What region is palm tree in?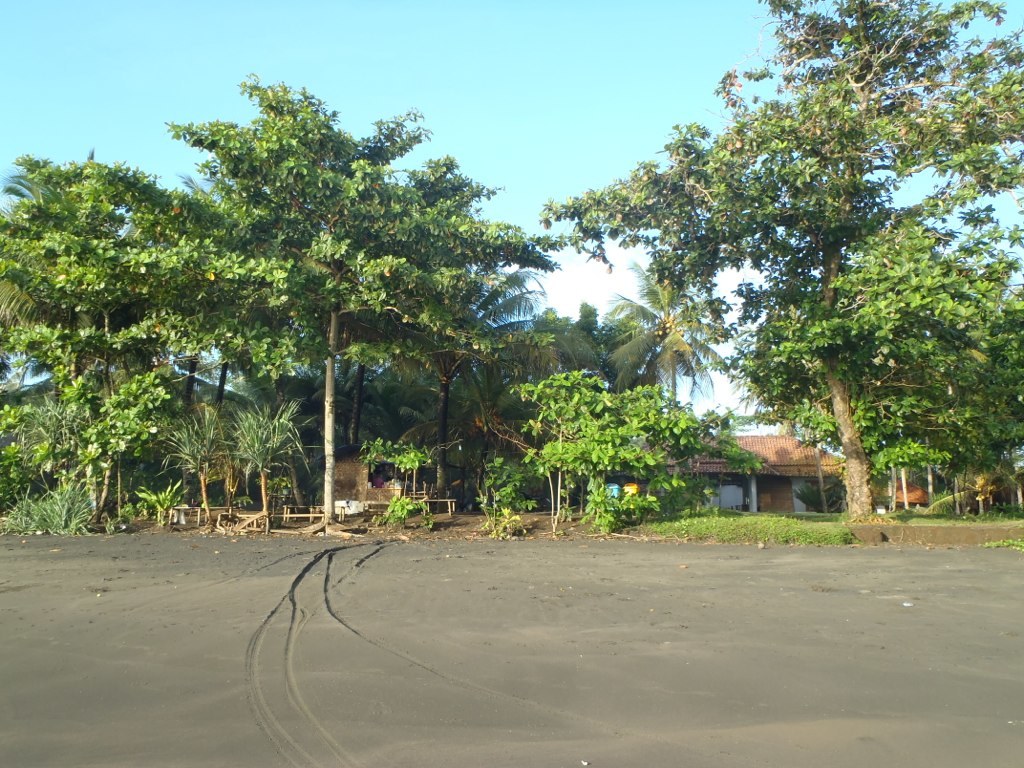
x1=379 y1=257 x2=591 y2=508.
